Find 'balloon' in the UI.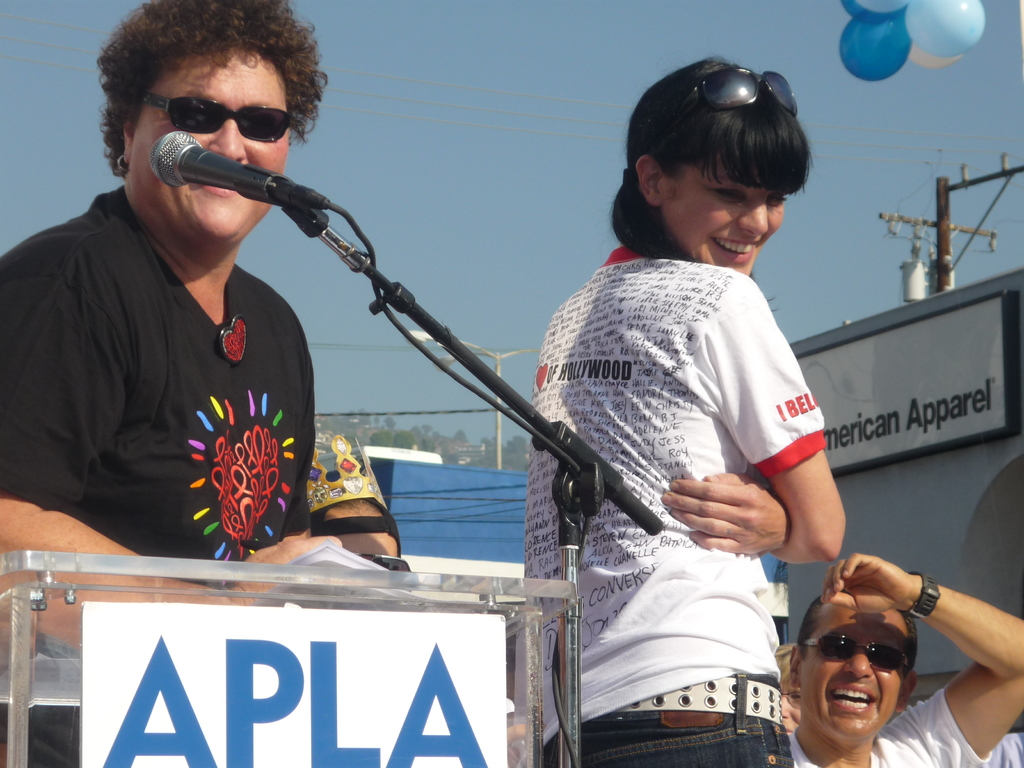
UI element at <region>907, 40, 964, 68</region>.
